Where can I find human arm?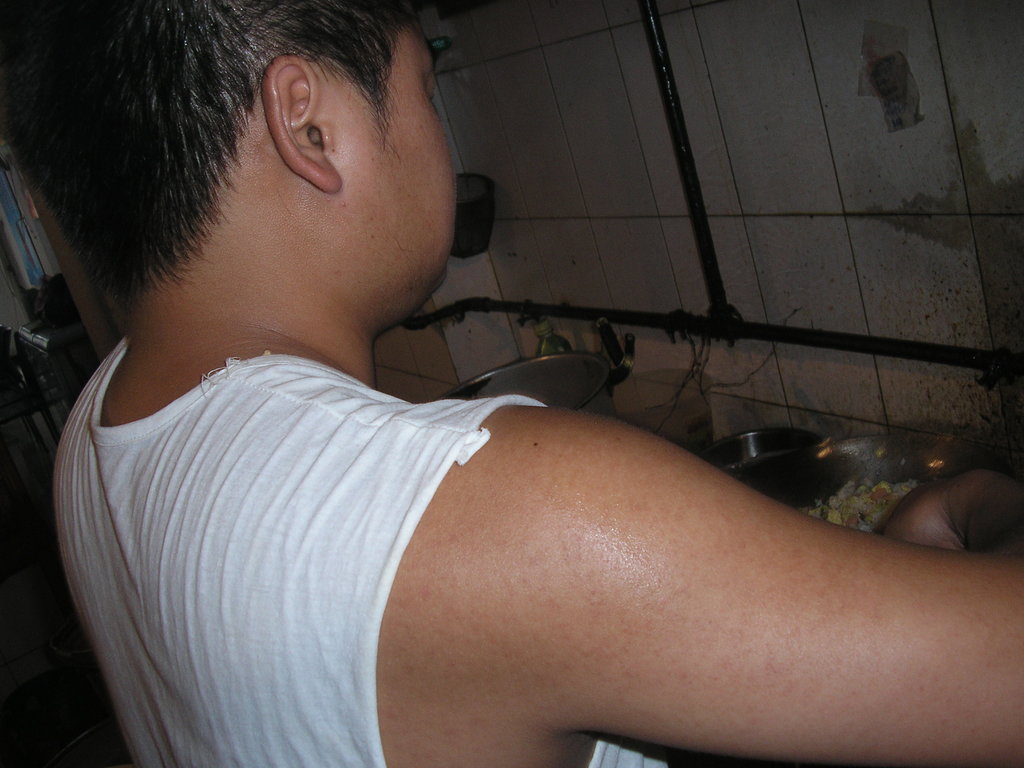
You can find it at rect(506, 412, 1023, 767).
